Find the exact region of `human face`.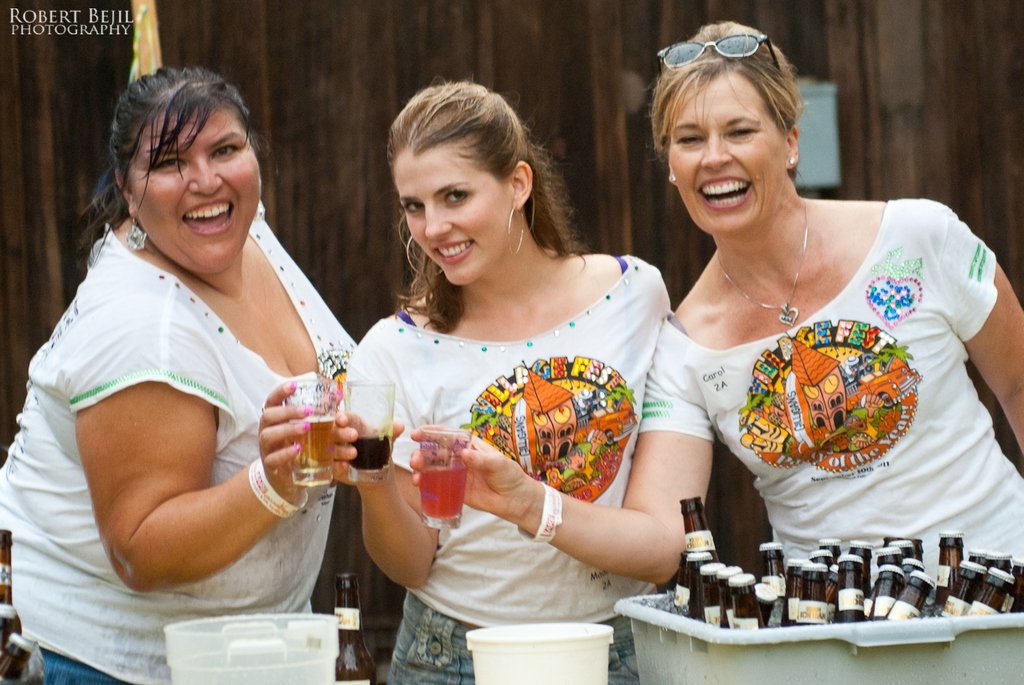
Exact region: [left=670, top=74, right=781, bottom=239].
